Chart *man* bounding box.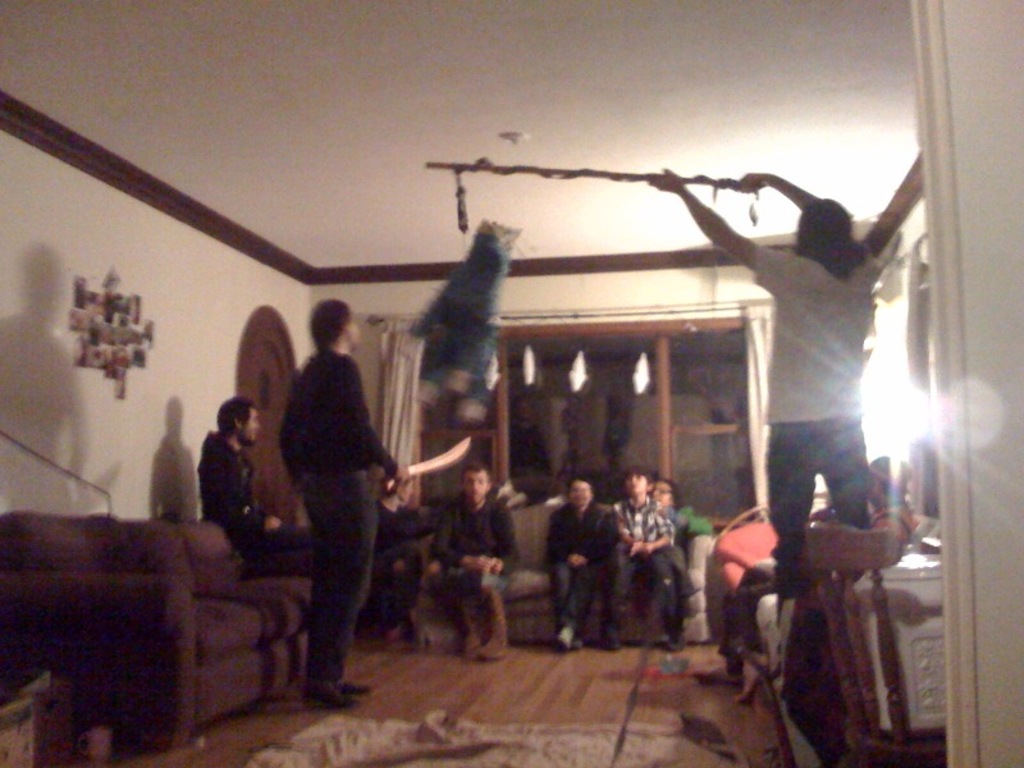
Charted: <region>649, 170, 879, 677</region>.
